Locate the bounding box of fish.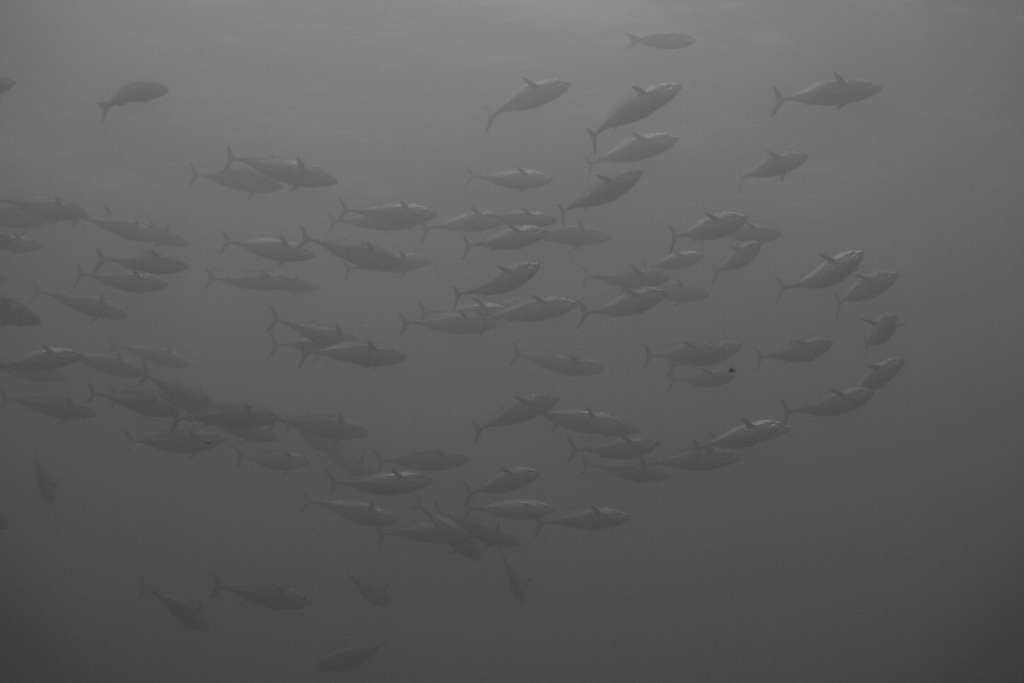
Bounding box: select_region(593, 78, 685, 153).
